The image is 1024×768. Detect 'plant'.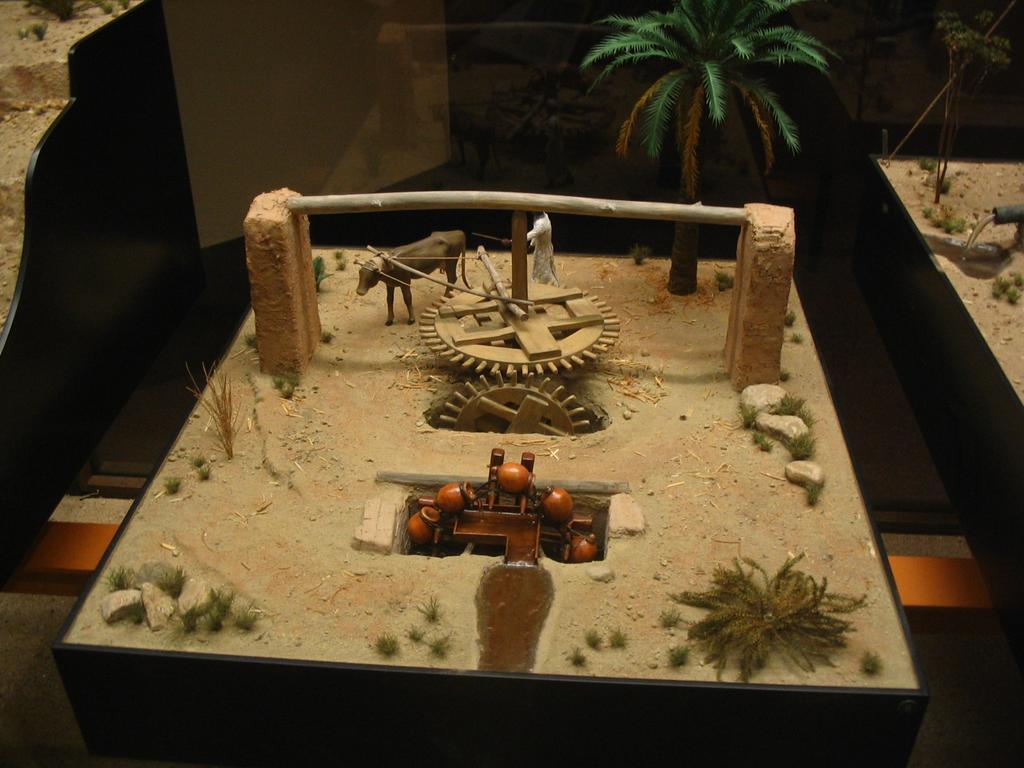
Detection: region(377, 634, 396, 660).
